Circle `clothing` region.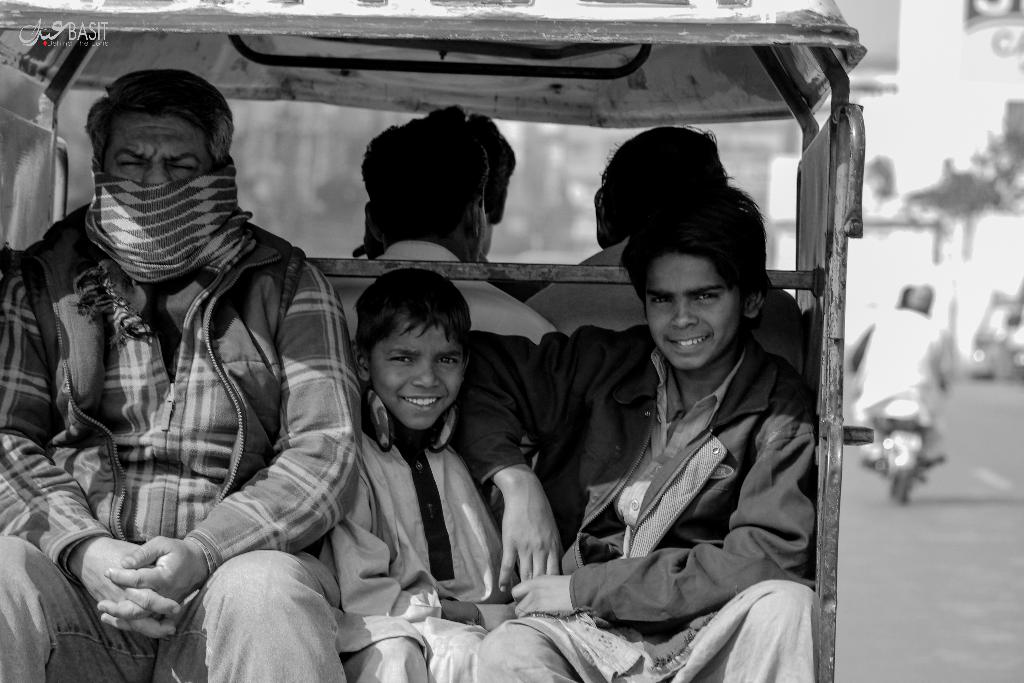
Region: (left=12, top=111, right=376, bottom=658).
